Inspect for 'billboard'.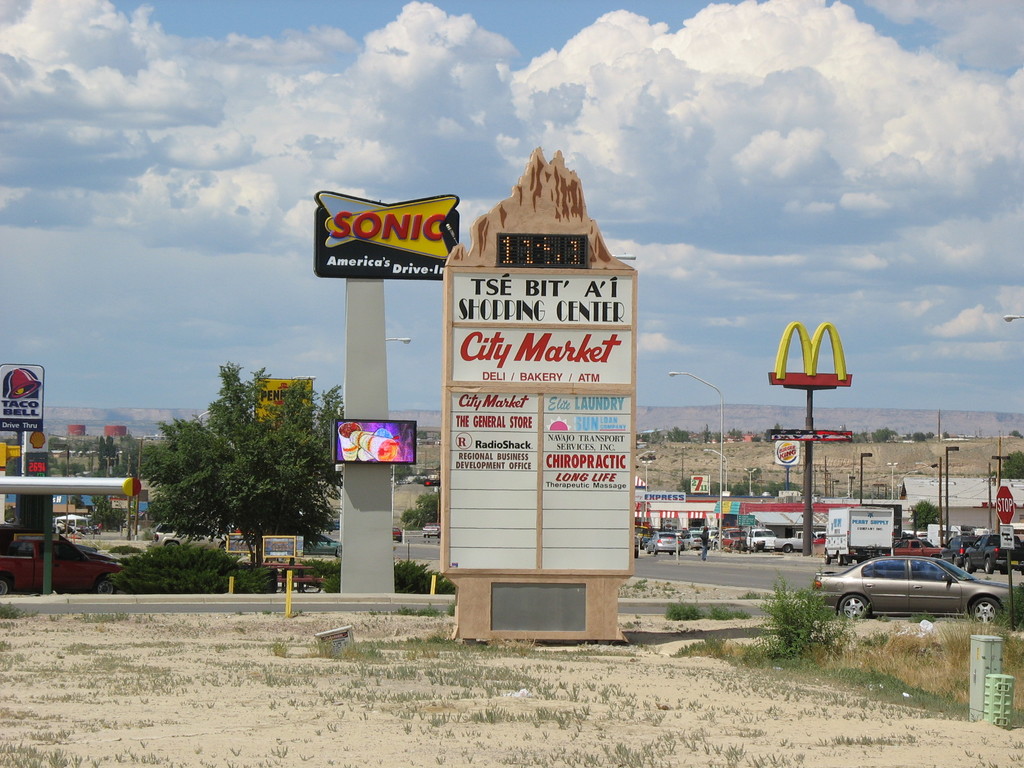
Inspection: Rect(252, 379, 314, 425).
